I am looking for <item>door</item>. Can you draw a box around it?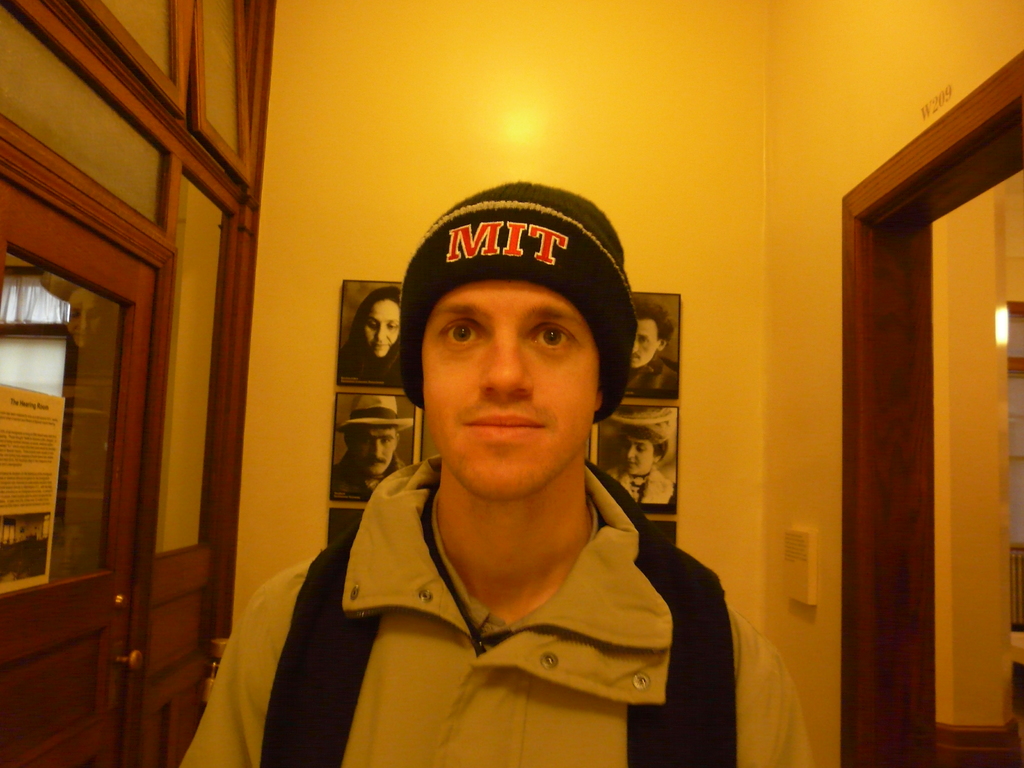
Sure, the bounding box is [x1=918, y1=182, x2=1023, y2=767].
